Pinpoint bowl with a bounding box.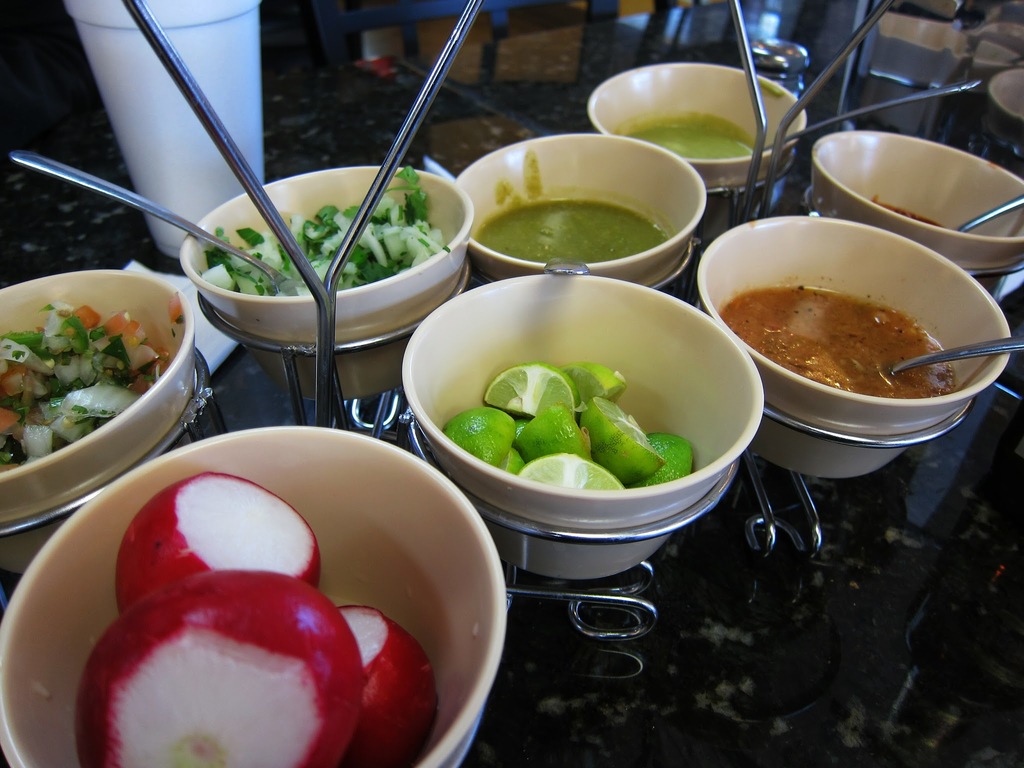
region(813, 129, 1023, 296).
